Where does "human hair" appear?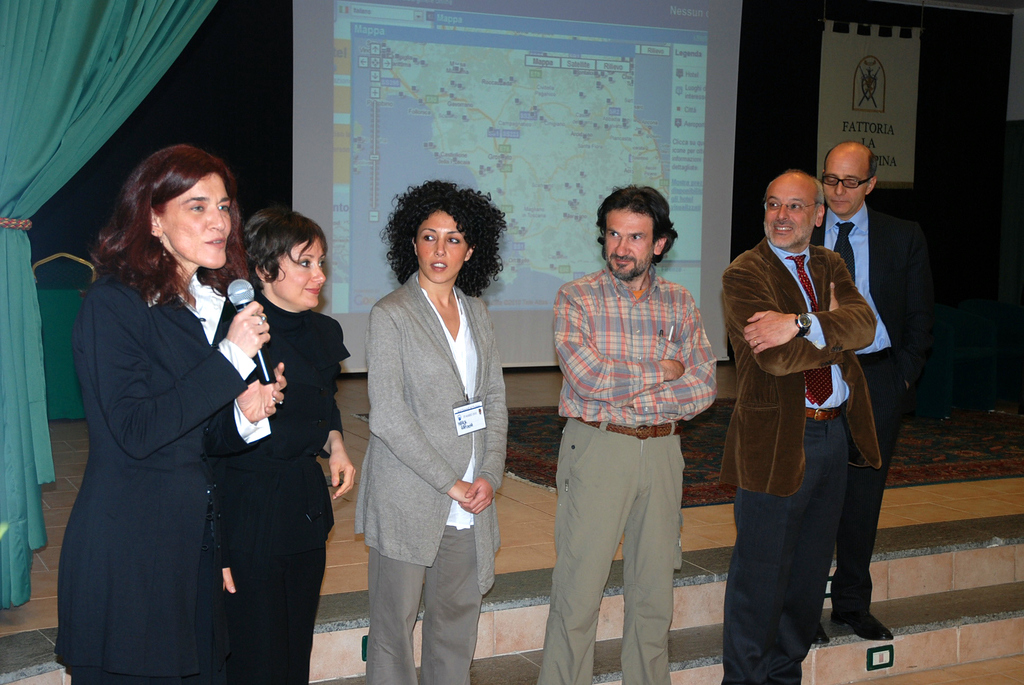
Appears at {"x1": 236, "y1": 200, "x2": 330, "y2": 295}.
